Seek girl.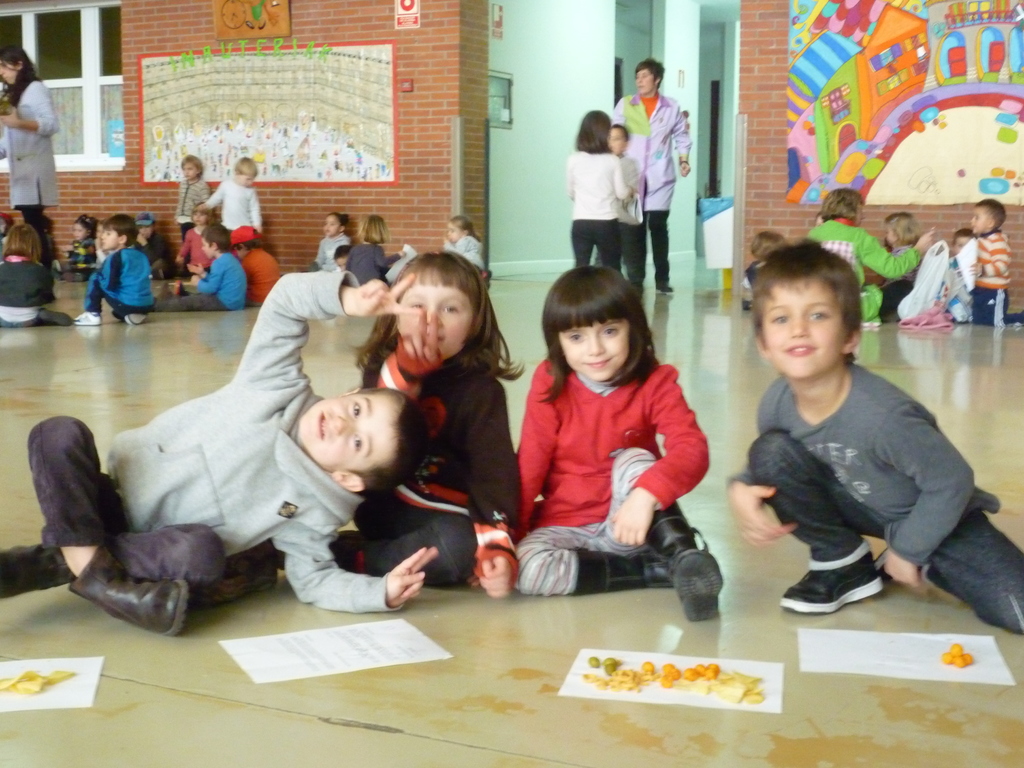
detection(310, 209, 359, 284).
